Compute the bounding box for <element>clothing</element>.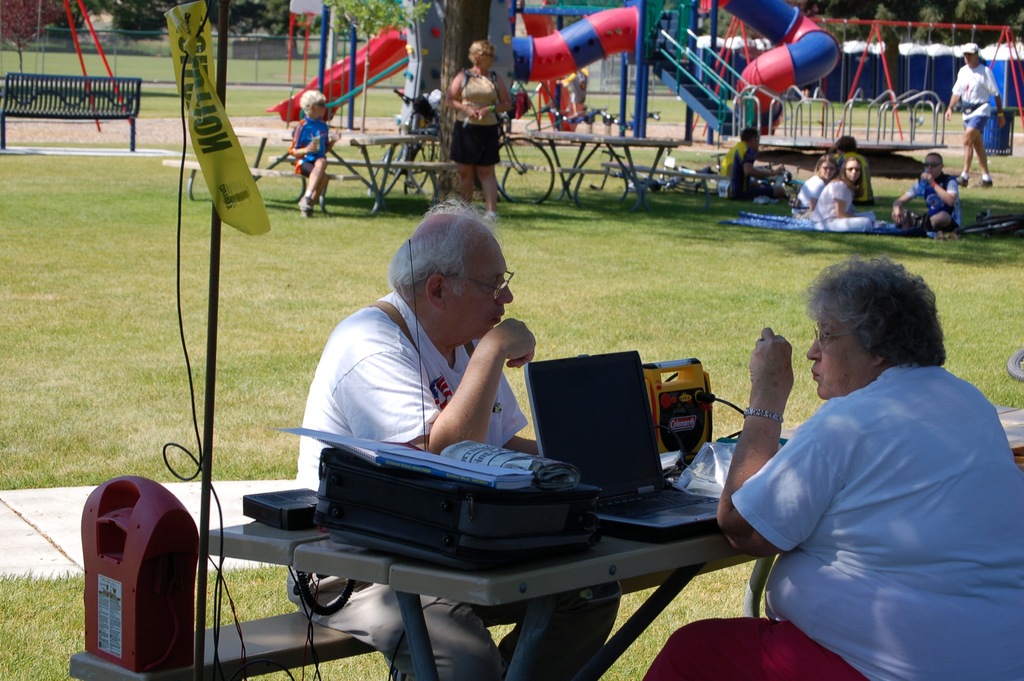
(left=286, top=288, right=622, bottom=680).
